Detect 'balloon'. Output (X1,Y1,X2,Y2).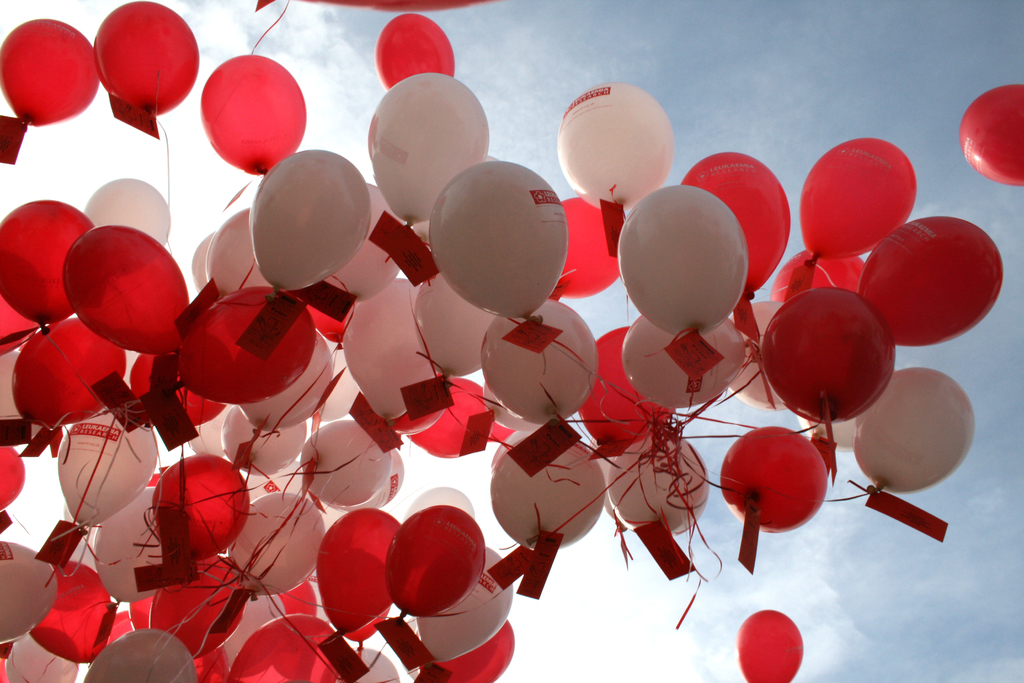
(433,158,569,320).
